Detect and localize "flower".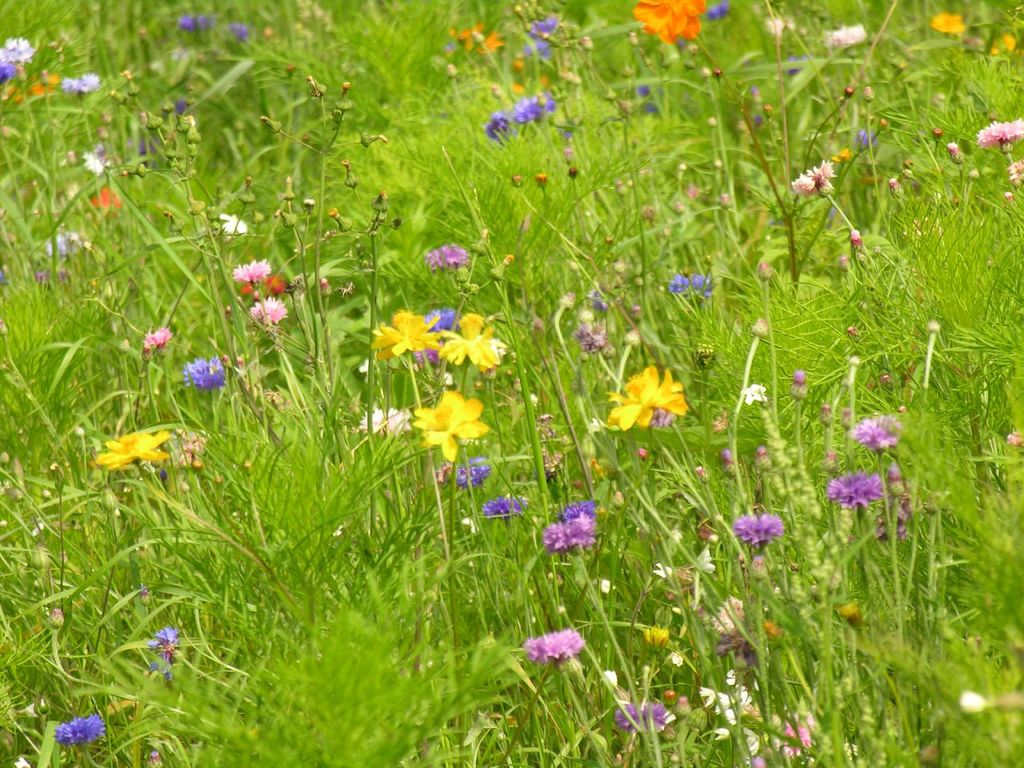
Localized at 139,325,173,353.
